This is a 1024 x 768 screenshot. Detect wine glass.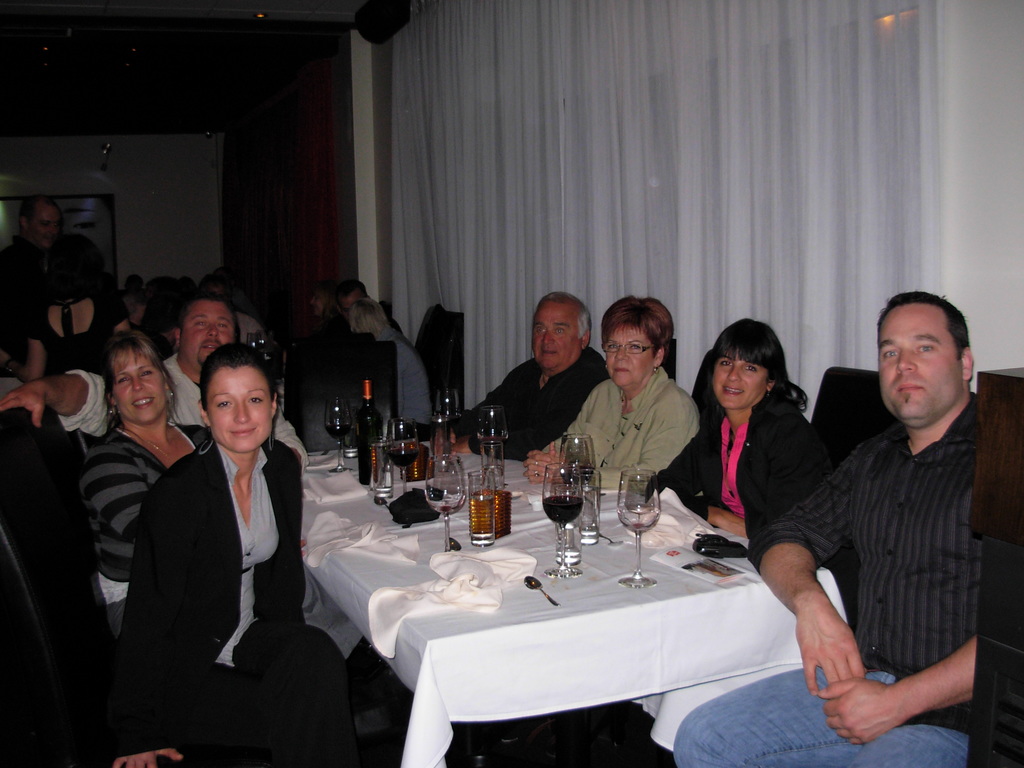
region(476, 403, 508, 465).
